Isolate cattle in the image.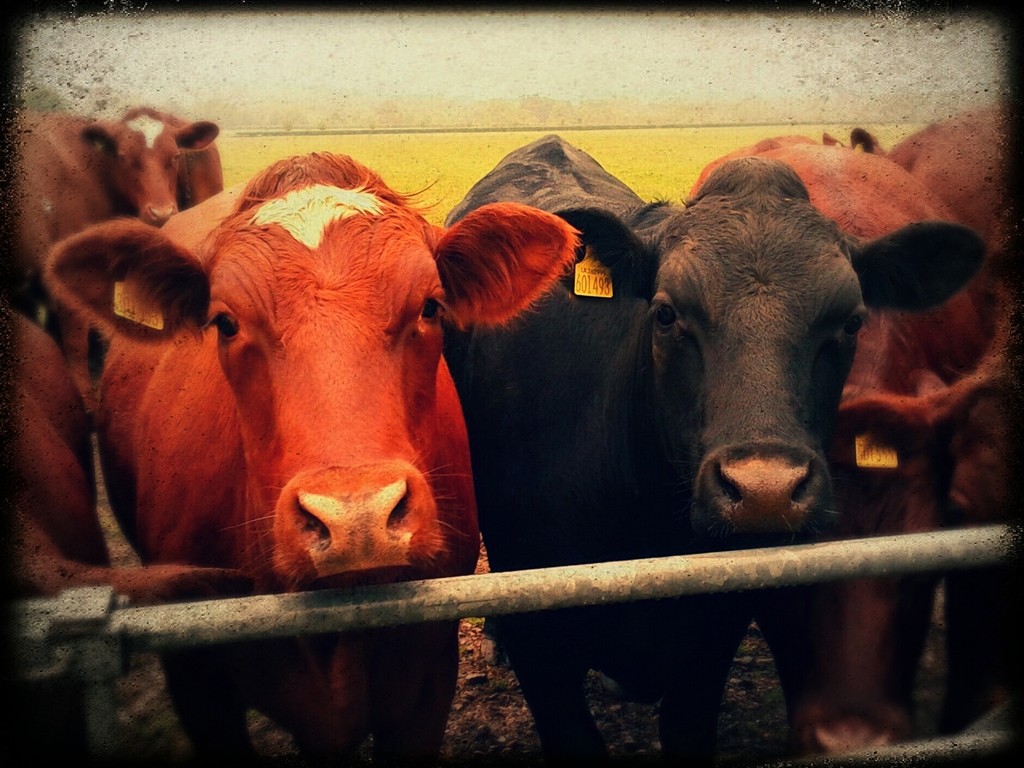
Isolated region: 888:111:1023:300.
